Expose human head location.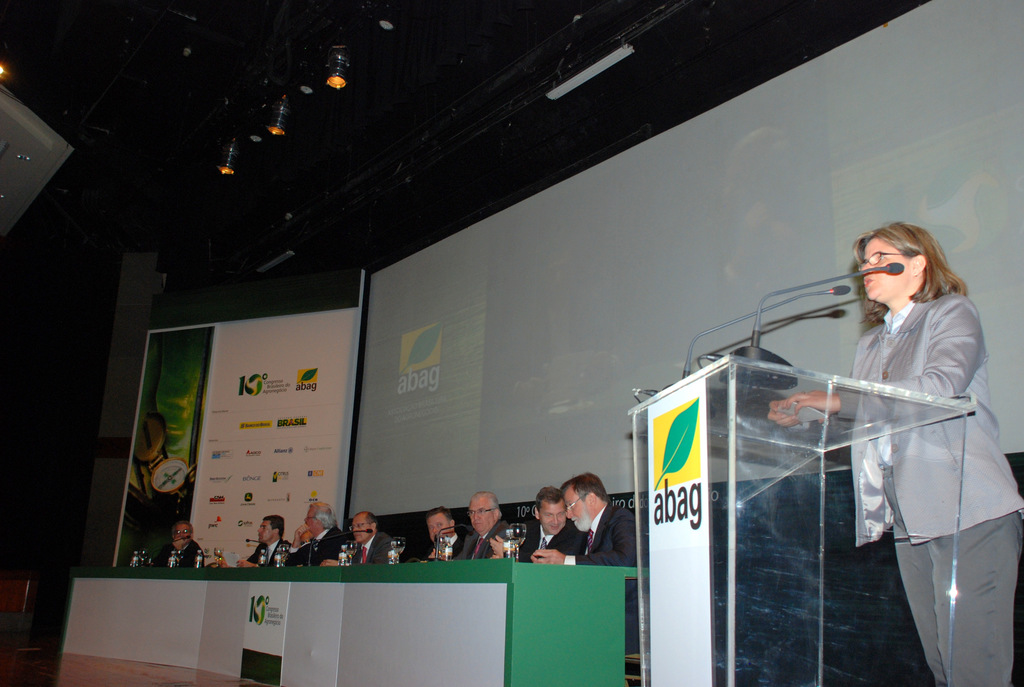
Exposed at x1=255 y1=516 x2=285 y2=546.
